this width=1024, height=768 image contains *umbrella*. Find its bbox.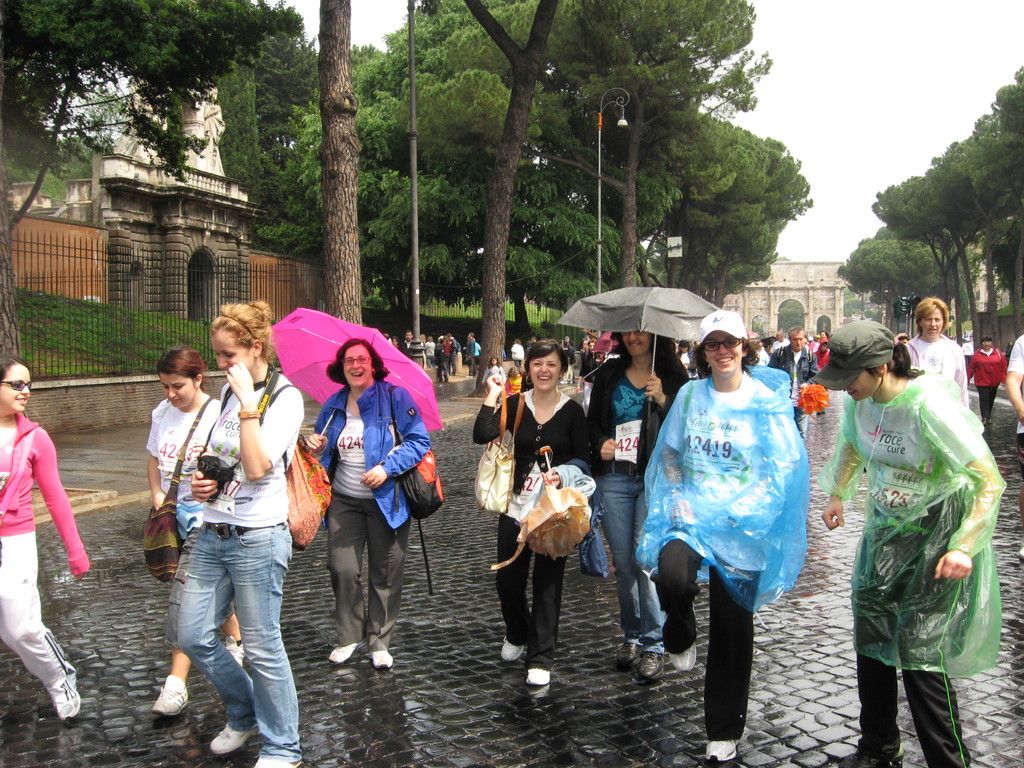
box=[271, 307, 445, 452].
